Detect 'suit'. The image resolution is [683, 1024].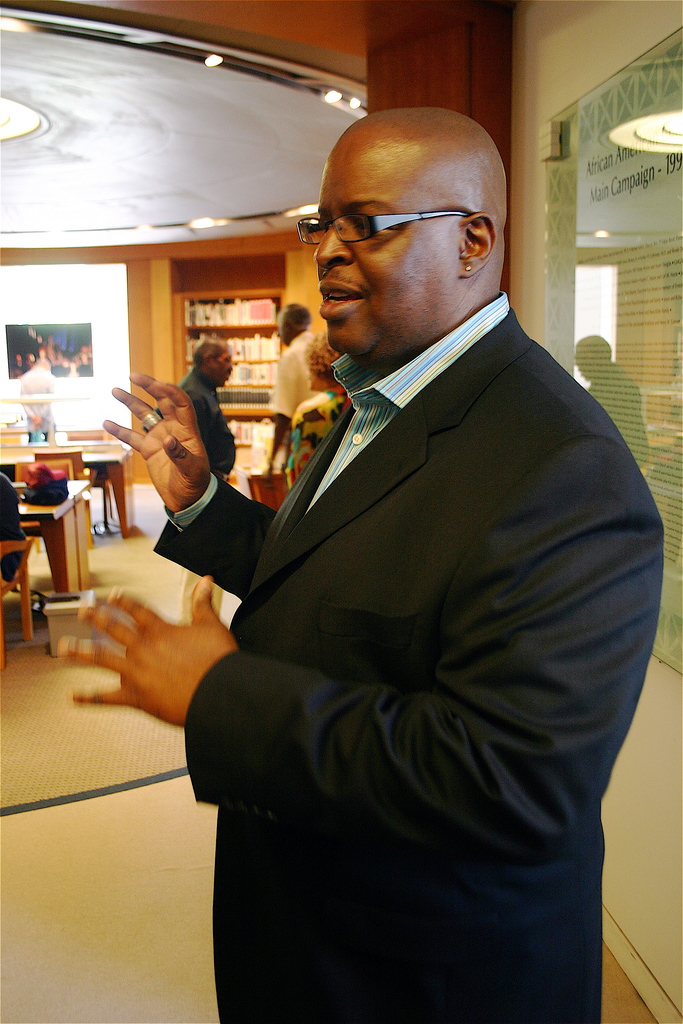
<box>171,129,647,999</box>.
